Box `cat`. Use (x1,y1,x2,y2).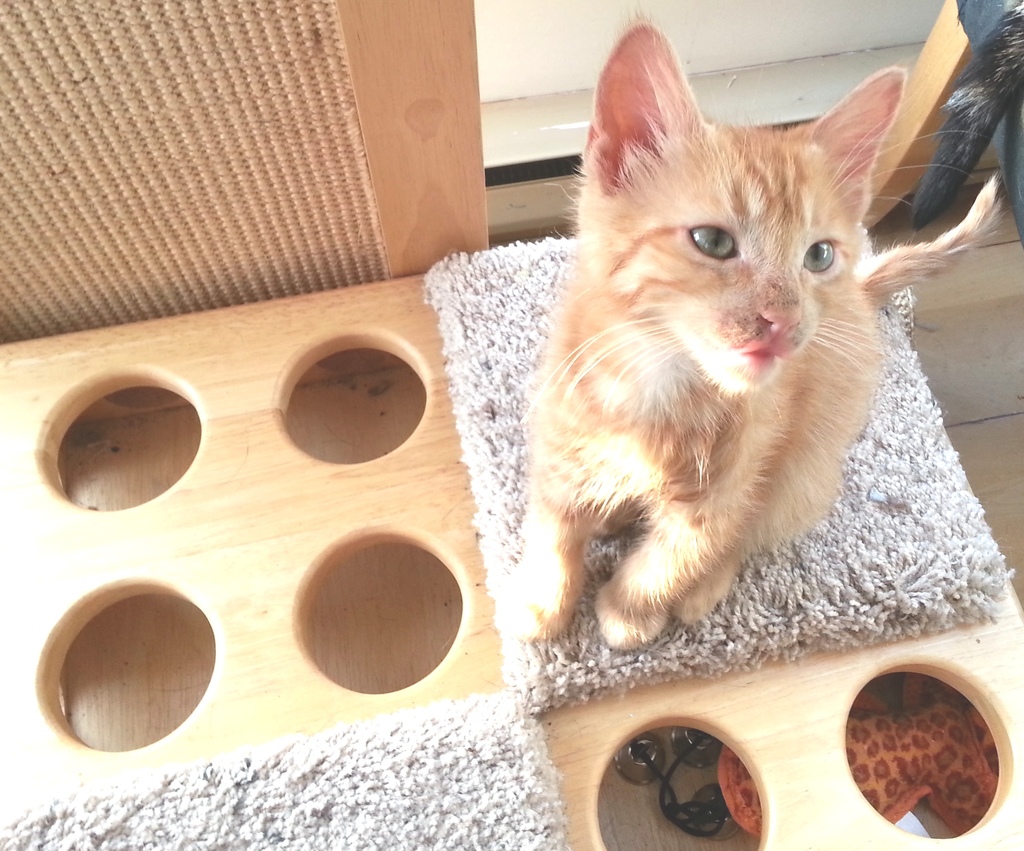
(485,12,1014,653).
